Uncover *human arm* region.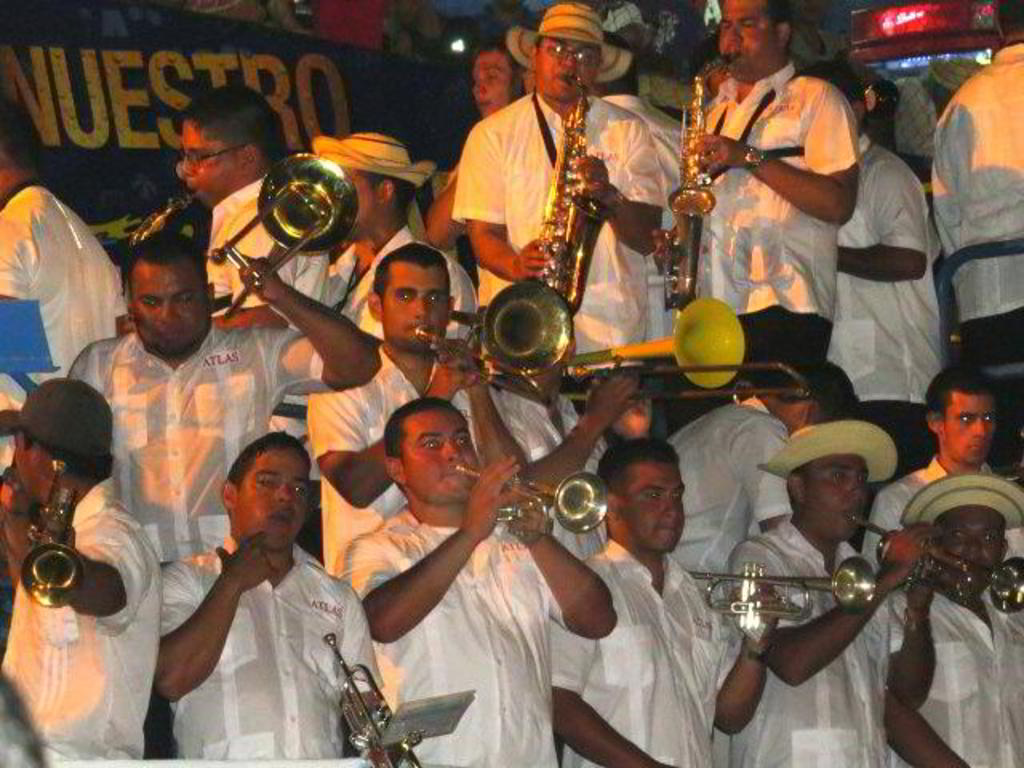
Uncovered: left=570, top=118, right=674, bottom=248.
